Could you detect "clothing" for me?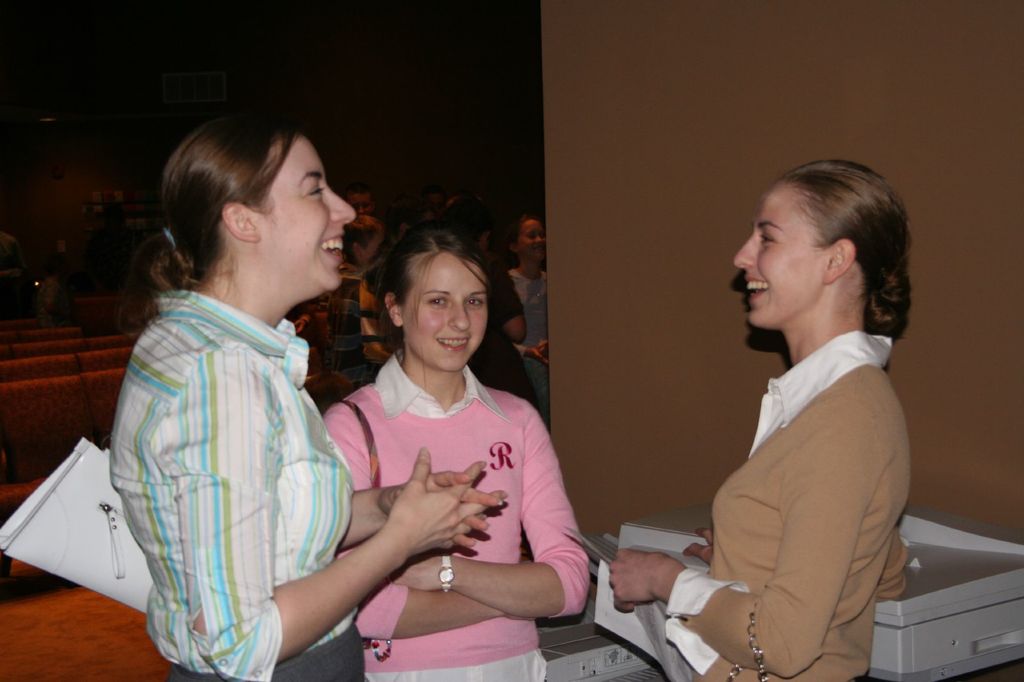
Detection result: x1=100, y1=212, x2=365, y2=672.
